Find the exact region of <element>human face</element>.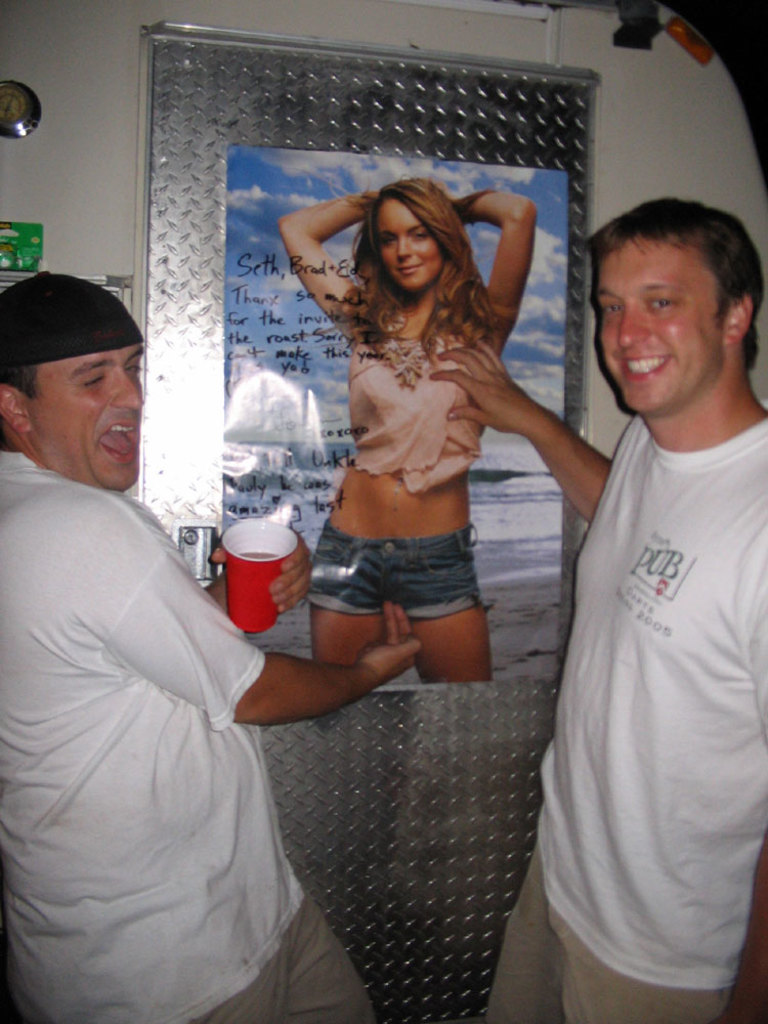
Exact region: locate(25, 346, 150, 496).
